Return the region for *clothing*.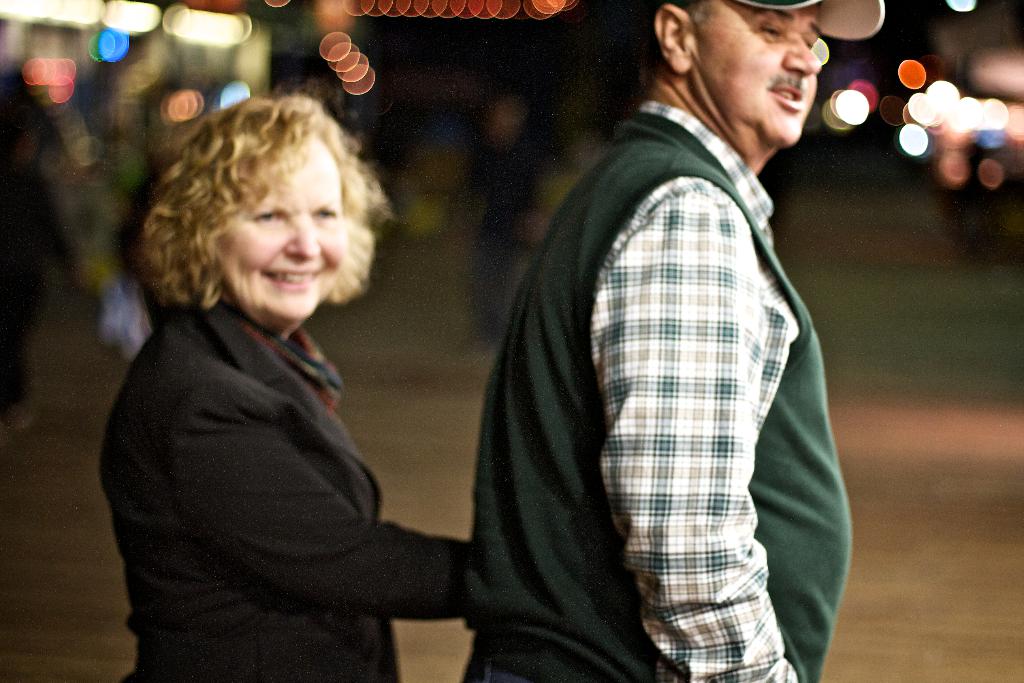
93 290 476 682.
